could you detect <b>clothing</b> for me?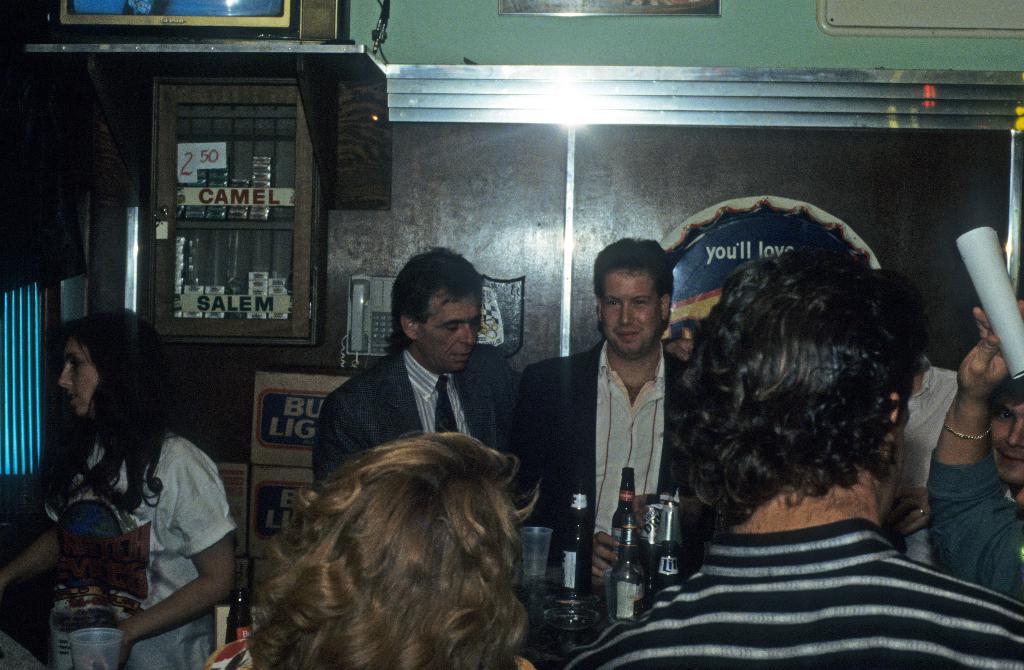
Detection result: (left=517, top=330, right=724, bottom=575).
